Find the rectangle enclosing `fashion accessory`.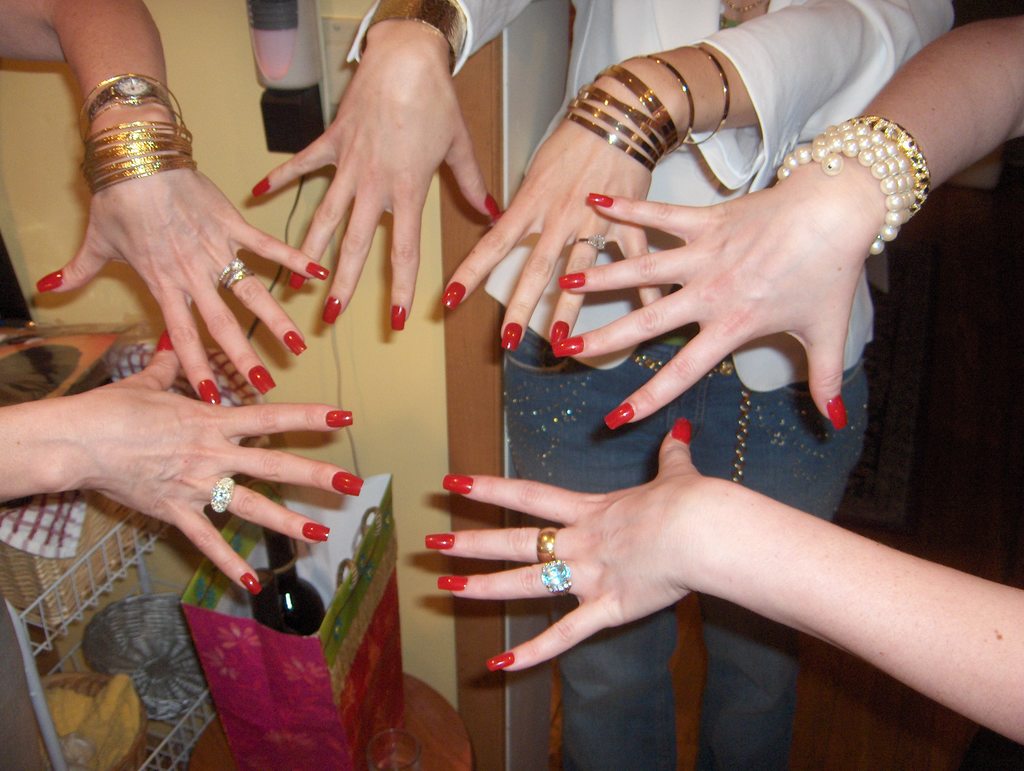
locate(573, 233, 610, 253).
